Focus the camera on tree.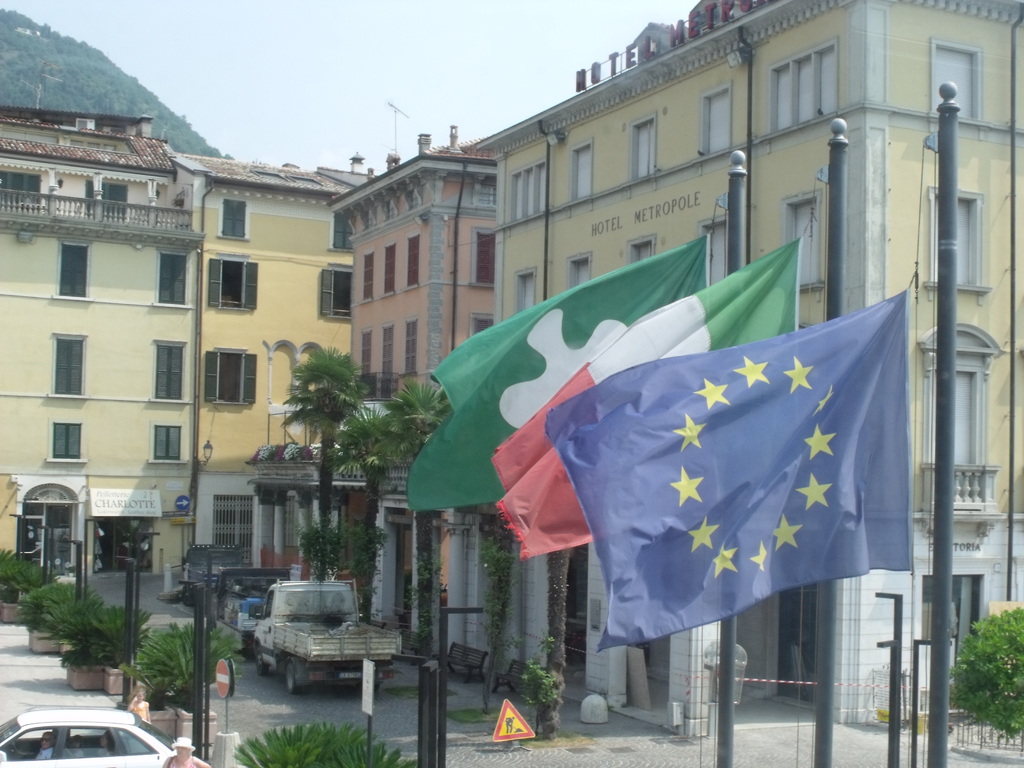
Focus region: 276,339,376,580.
